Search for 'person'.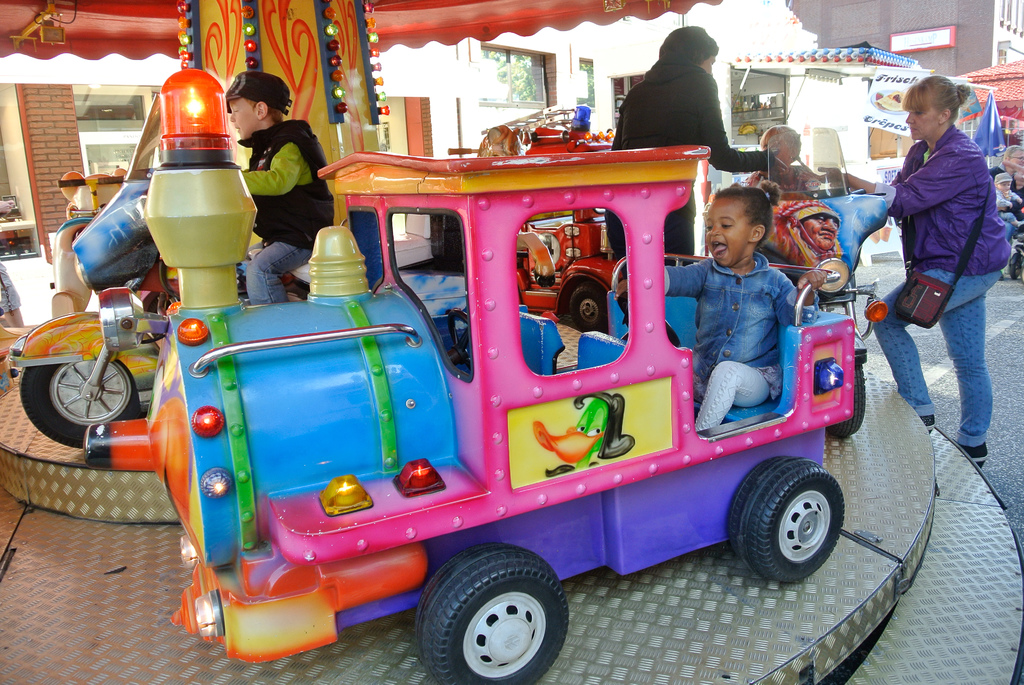
Found at (616,184,831,436).
